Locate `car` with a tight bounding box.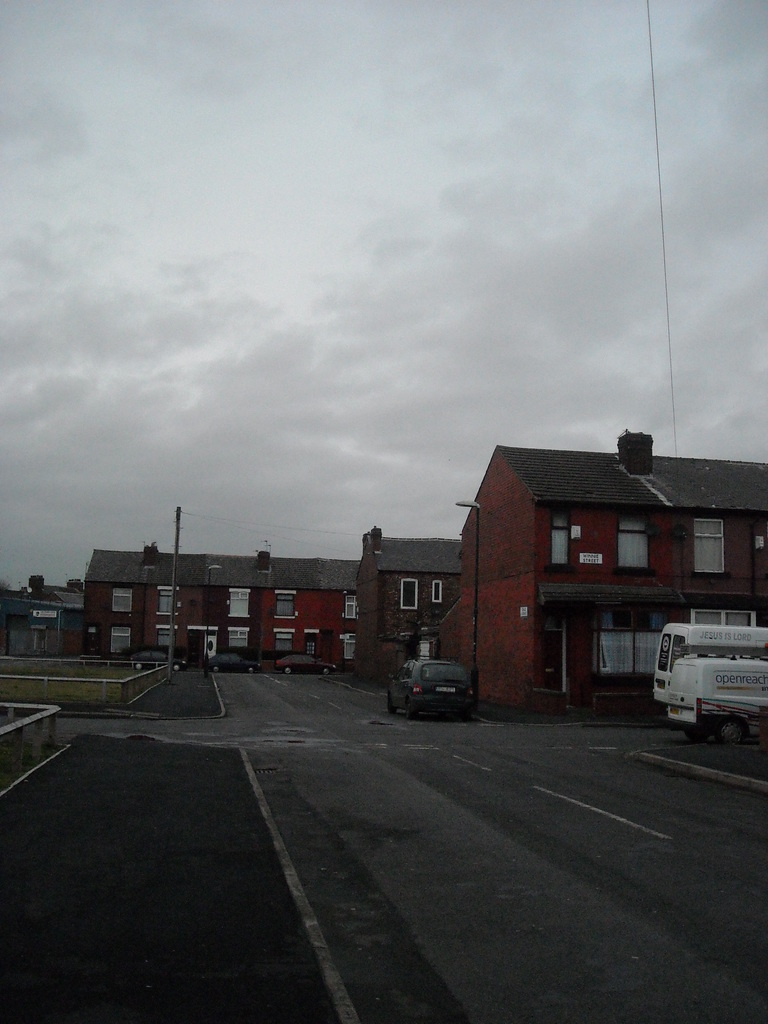
<region>133, 648, 195, 672</region>.
